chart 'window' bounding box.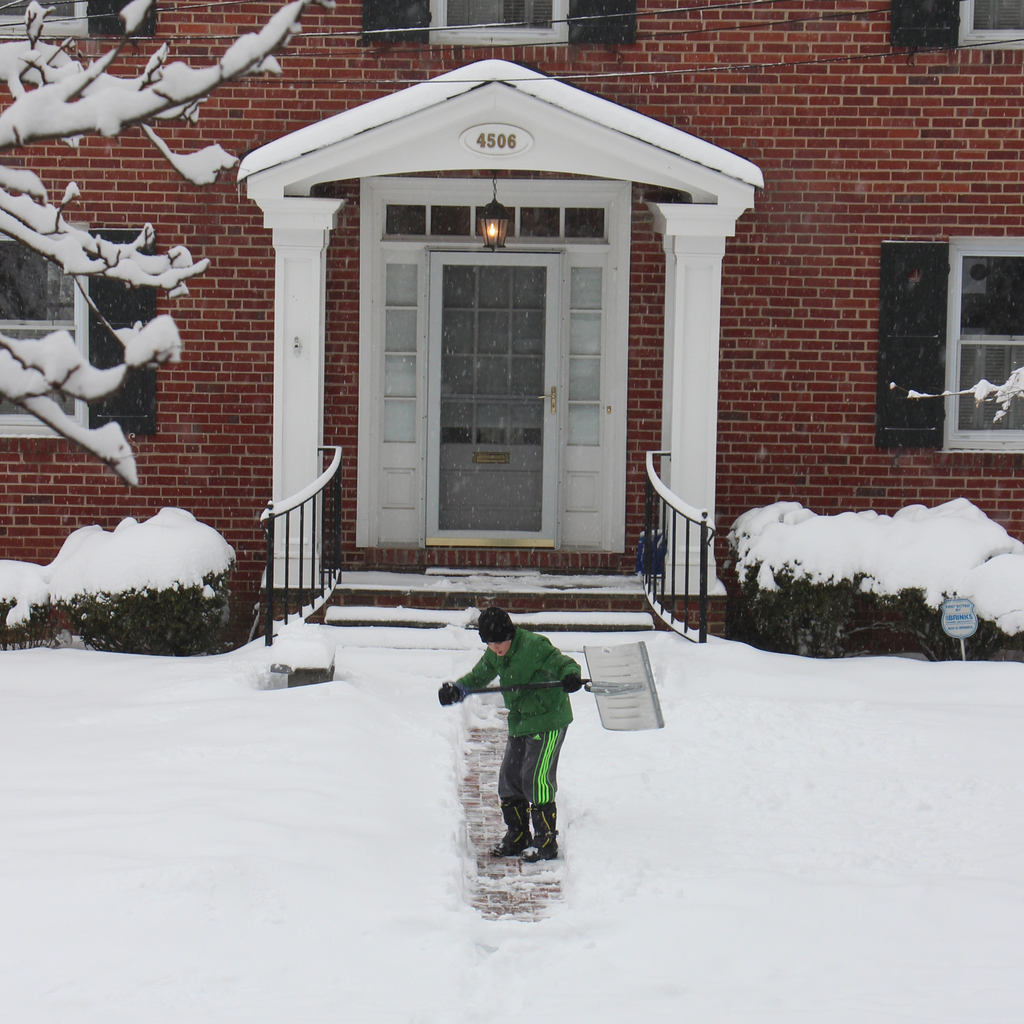
Charted: [left=3, top=238, right=94, bottom=434].
